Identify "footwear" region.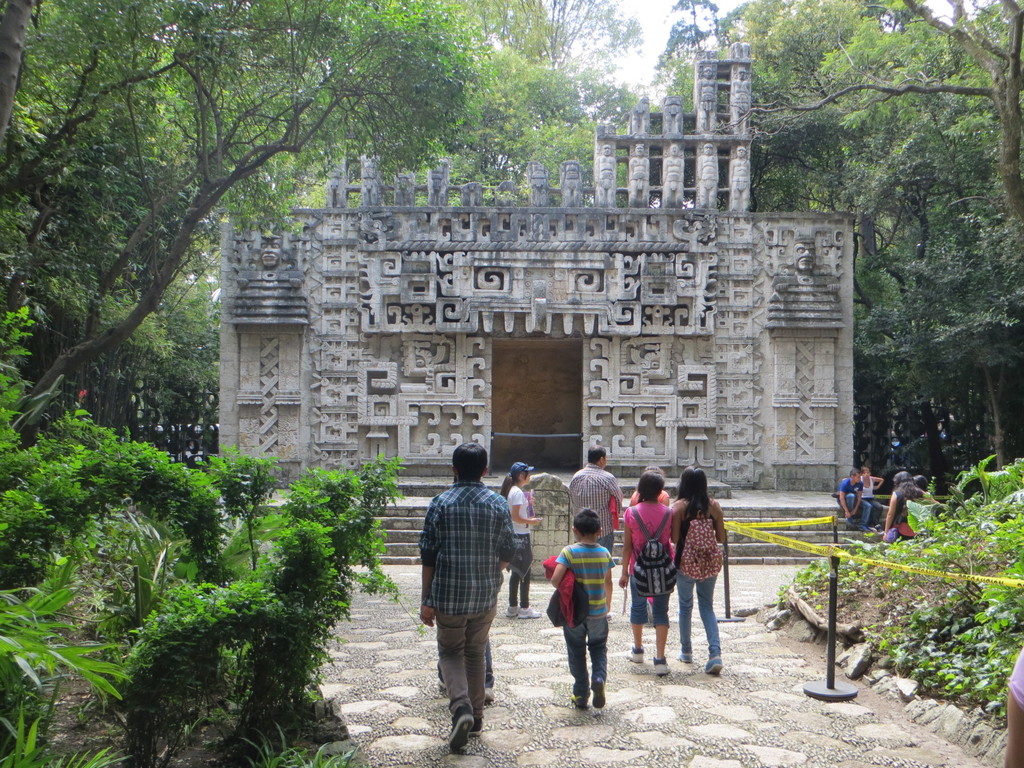
Region: select_region(575, 693, 587, 708).
